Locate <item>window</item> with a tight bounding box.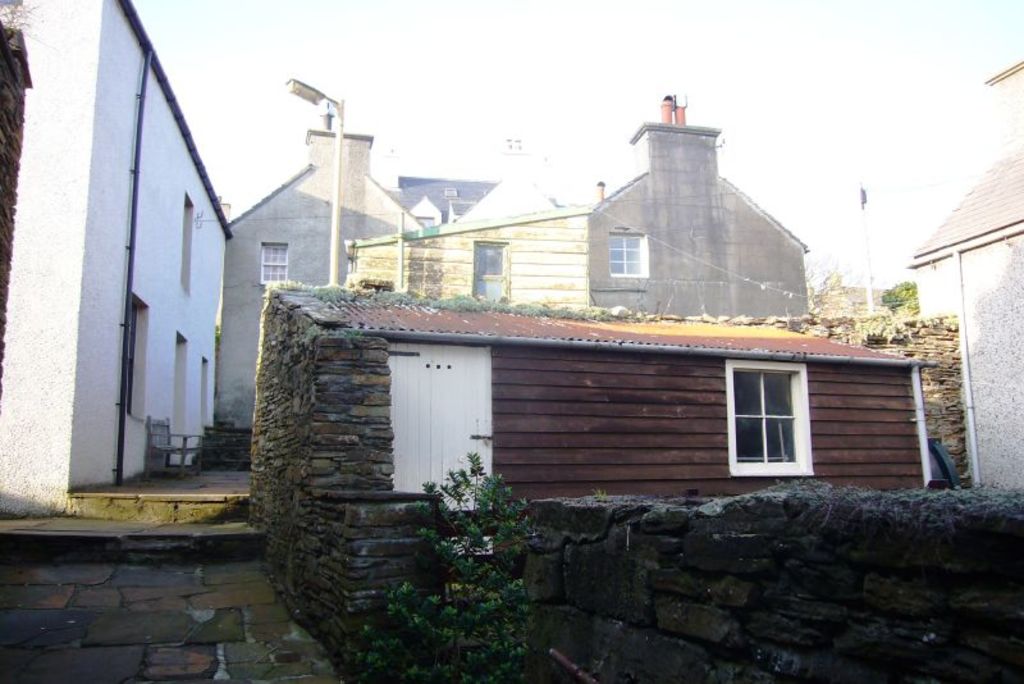
(719,356,815,469).
